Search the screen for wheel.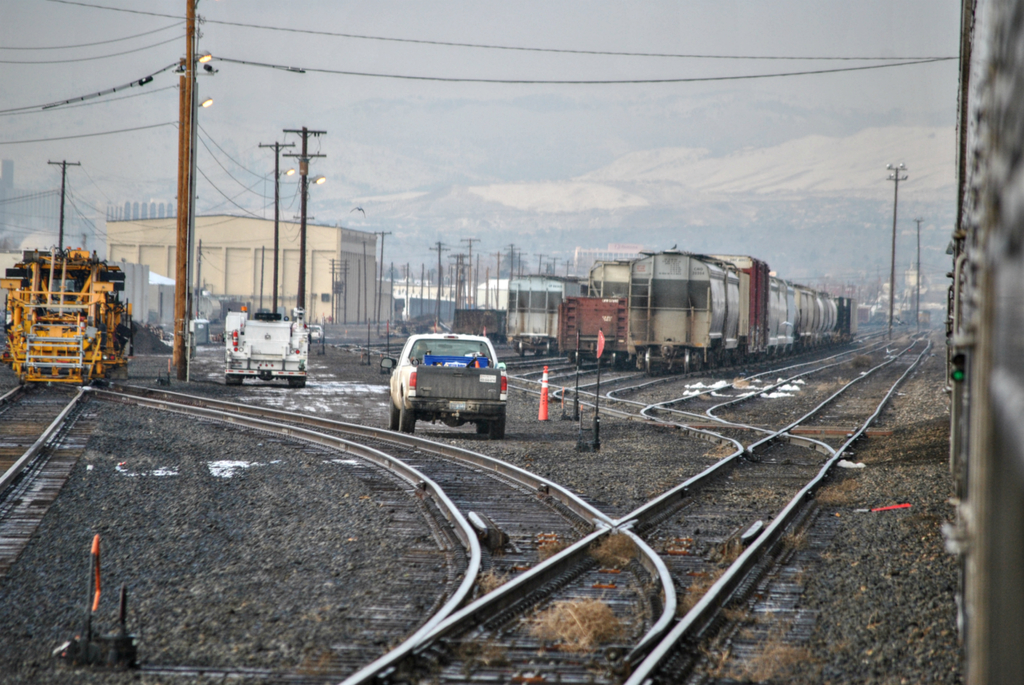
Found at bbox=(384, 395, 399, 429).
